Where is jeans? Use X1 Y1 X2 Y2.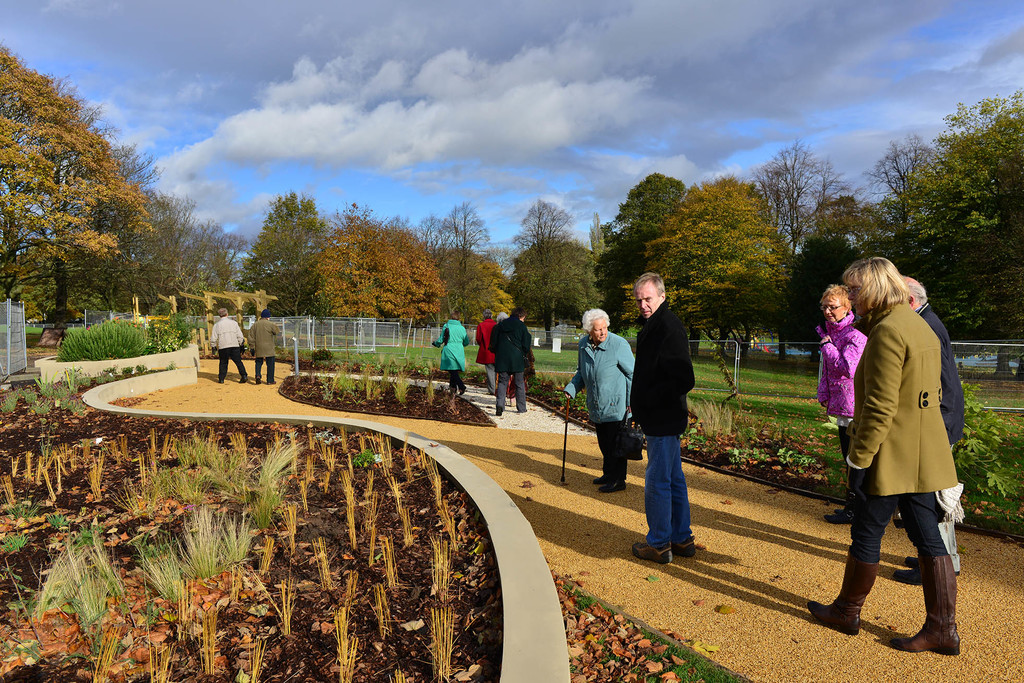
215 348 253 382.
